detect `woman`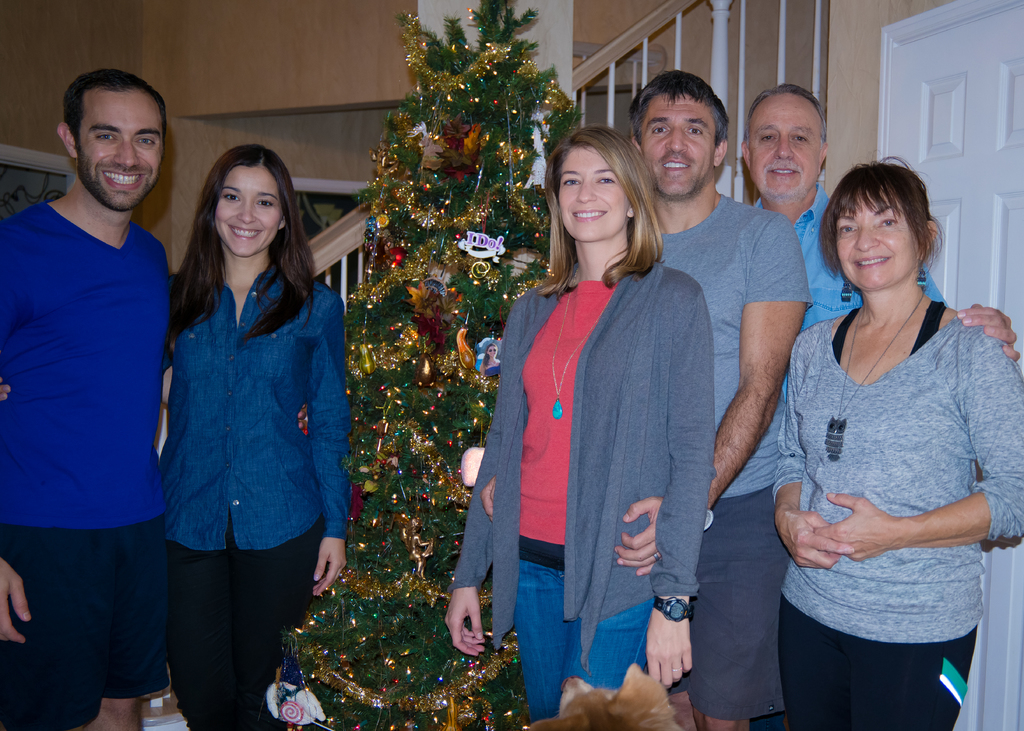
[0,140,354,730]
